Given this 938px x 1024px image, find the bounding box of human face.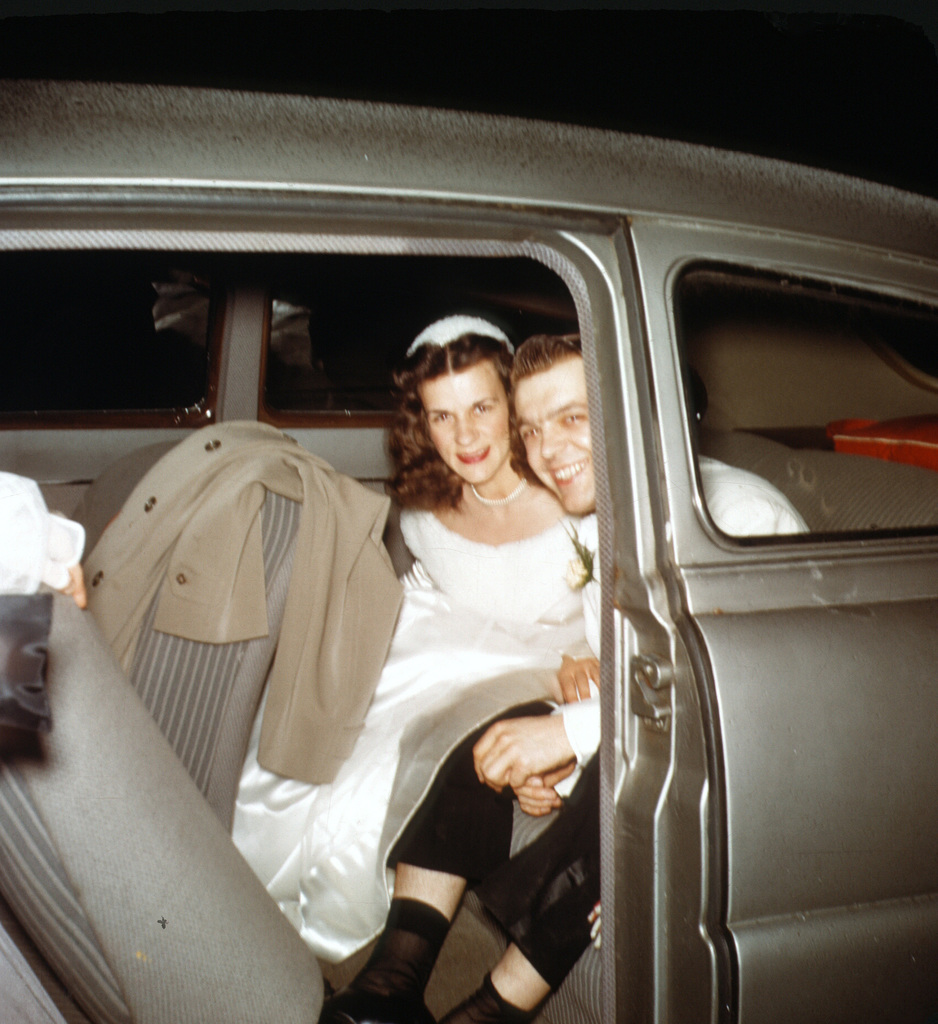
[x1=515, y1=362, x2=601, y2=515].
